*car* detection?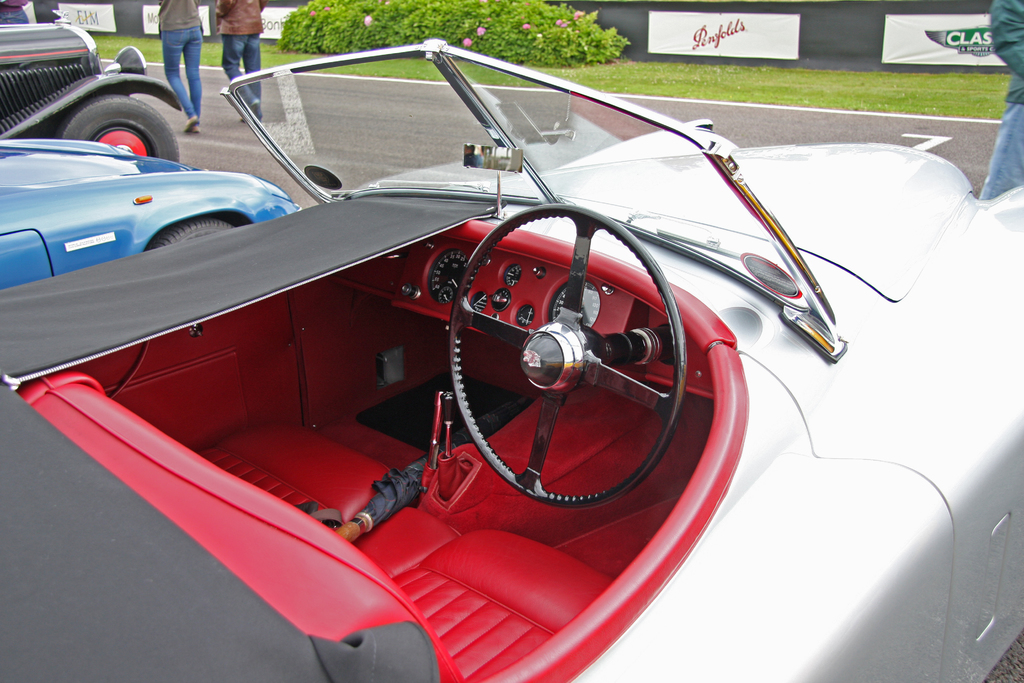
box=[0, 4, 180, 160]
